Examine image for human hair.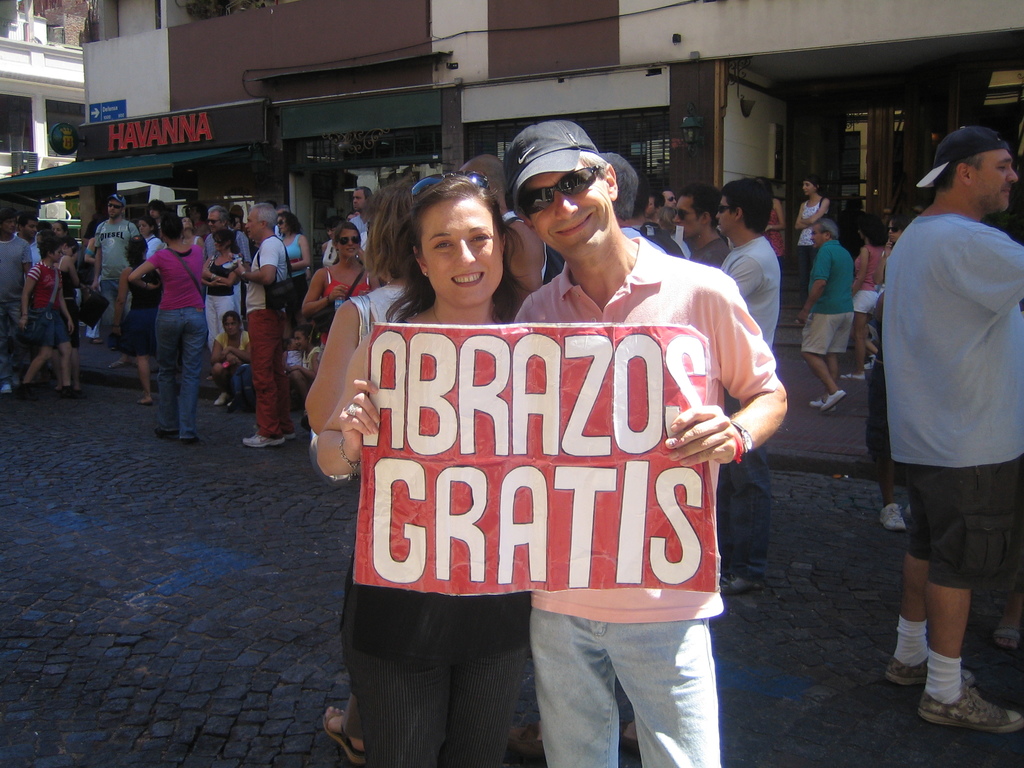
Examination result: 611:154:639:220.
